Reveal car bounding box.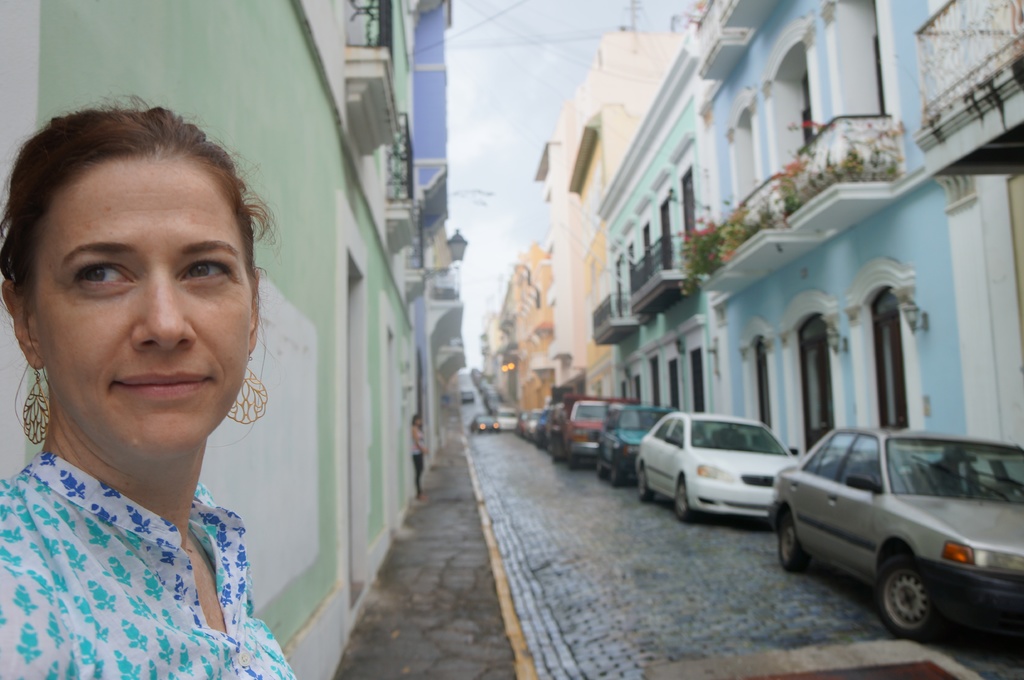
Revealed: x1=471 y1=411 x2=504 y2=434.
